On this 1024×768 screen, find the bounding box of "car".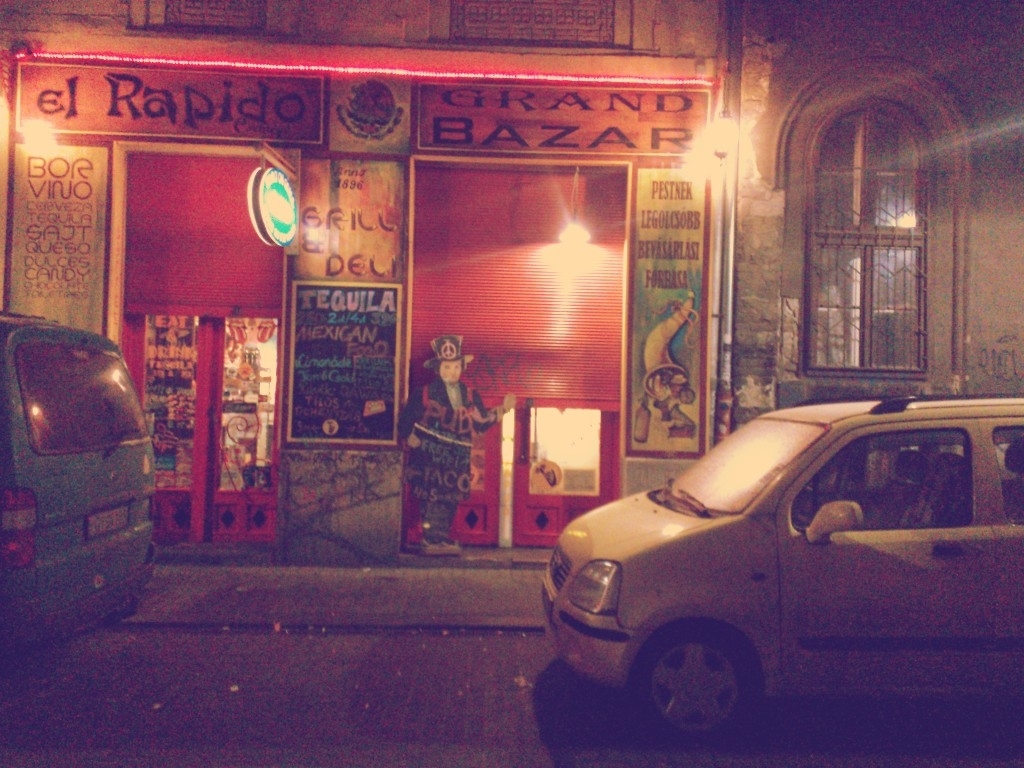
Bounding box: select_region(556, 381, 1023, 738).
